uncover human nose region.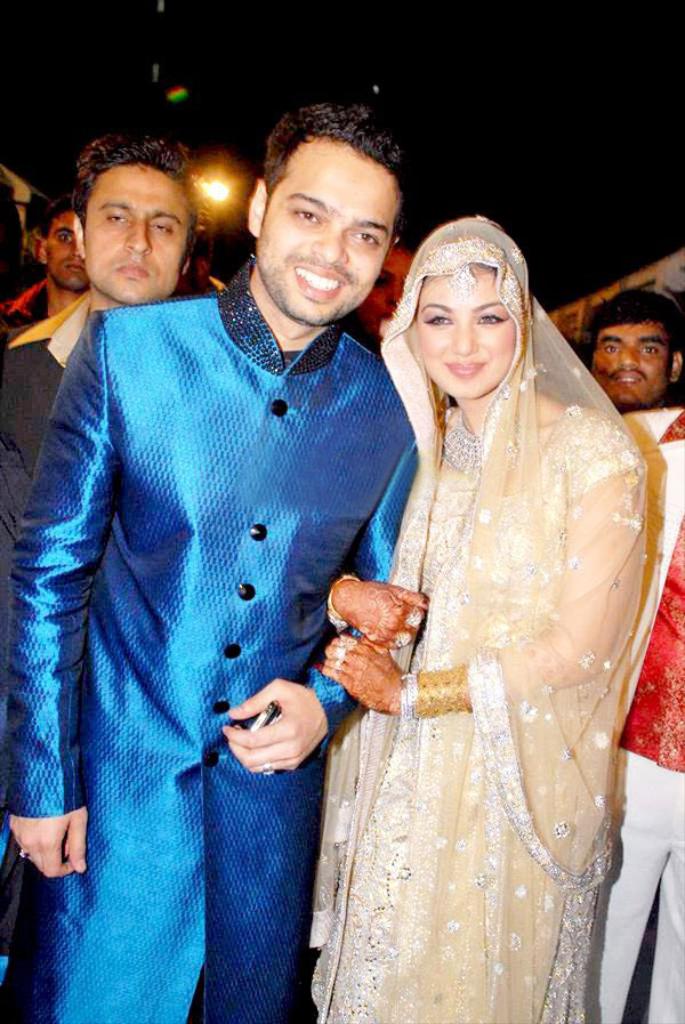
Uncovered: [306, 217, 353, 268].
